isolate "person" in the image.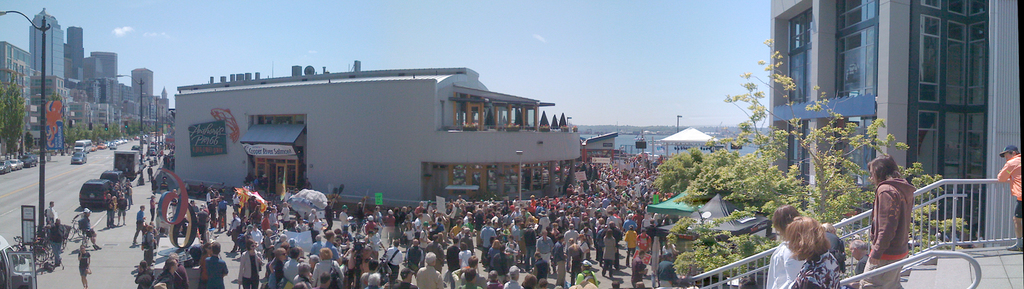
Isolated region: crop(45, 219, 64, 266).
